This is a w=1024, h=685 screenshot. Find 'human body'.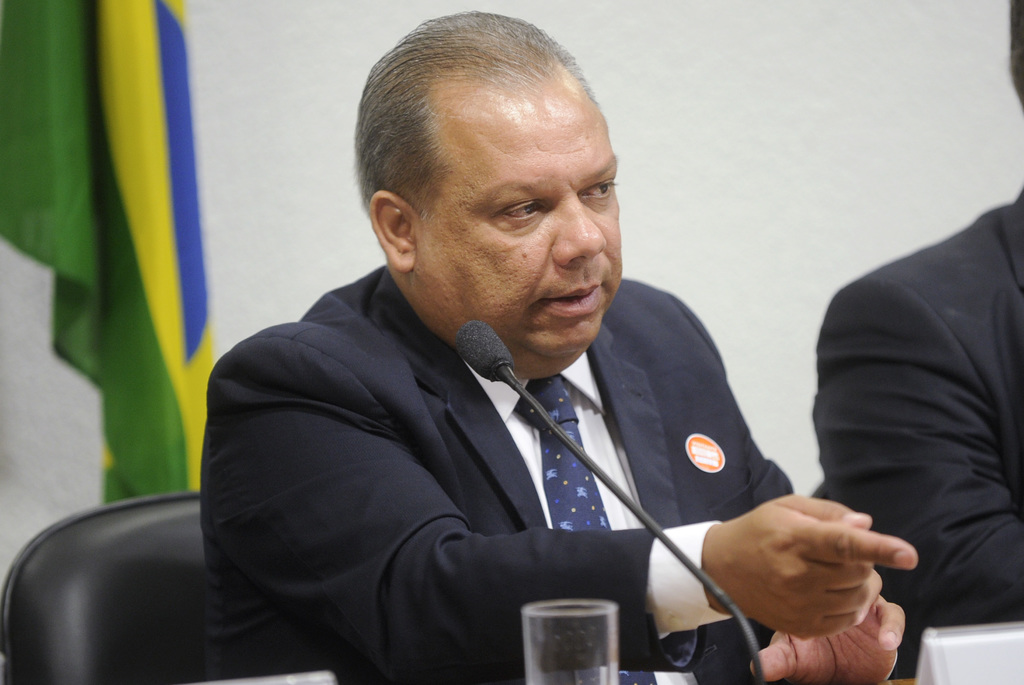
Bounding box: <bbox>813, 188, 1023, 679</bbox>.
